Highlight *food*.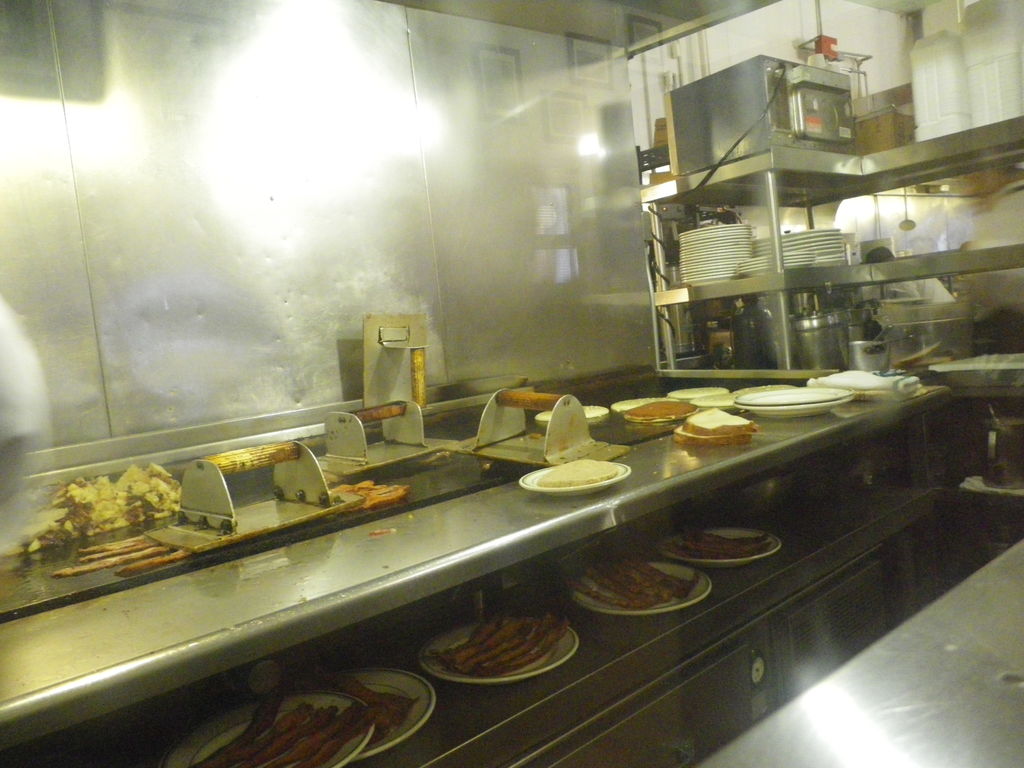
Highlighted region: [537, 458, 618, 484].
